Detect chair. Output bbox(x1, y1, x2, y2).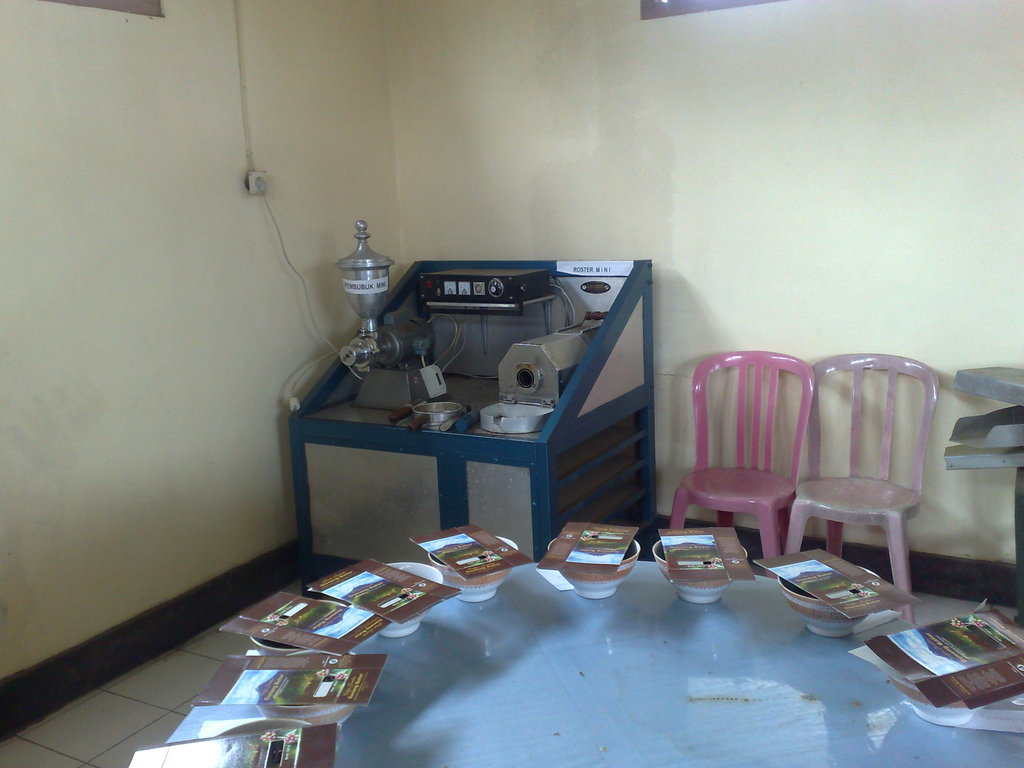
bbox(790, 361, 972, 623).
